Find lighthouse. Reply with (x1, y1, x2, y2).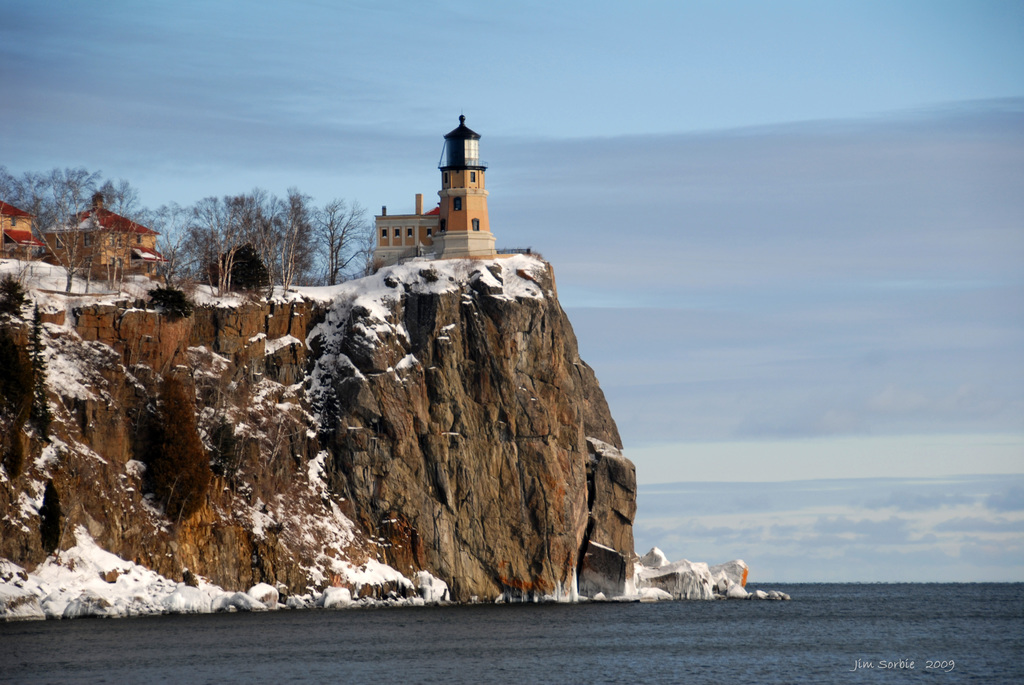
(436, 109, 497, 259).
